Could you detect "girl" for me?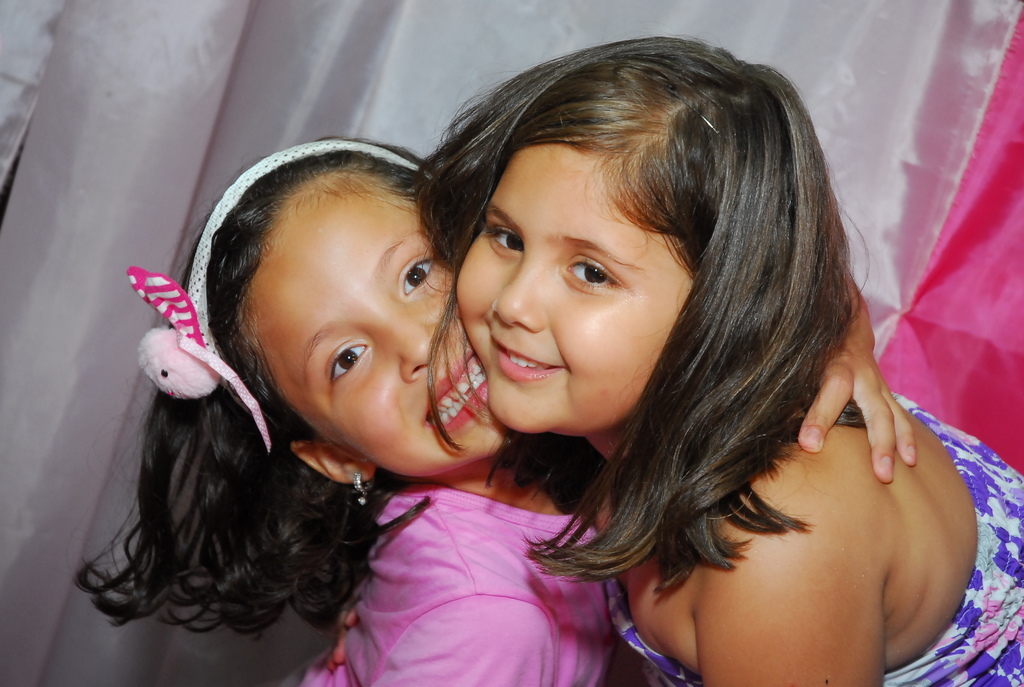
Detection result: bbox(322, 38, 1023, 686).
